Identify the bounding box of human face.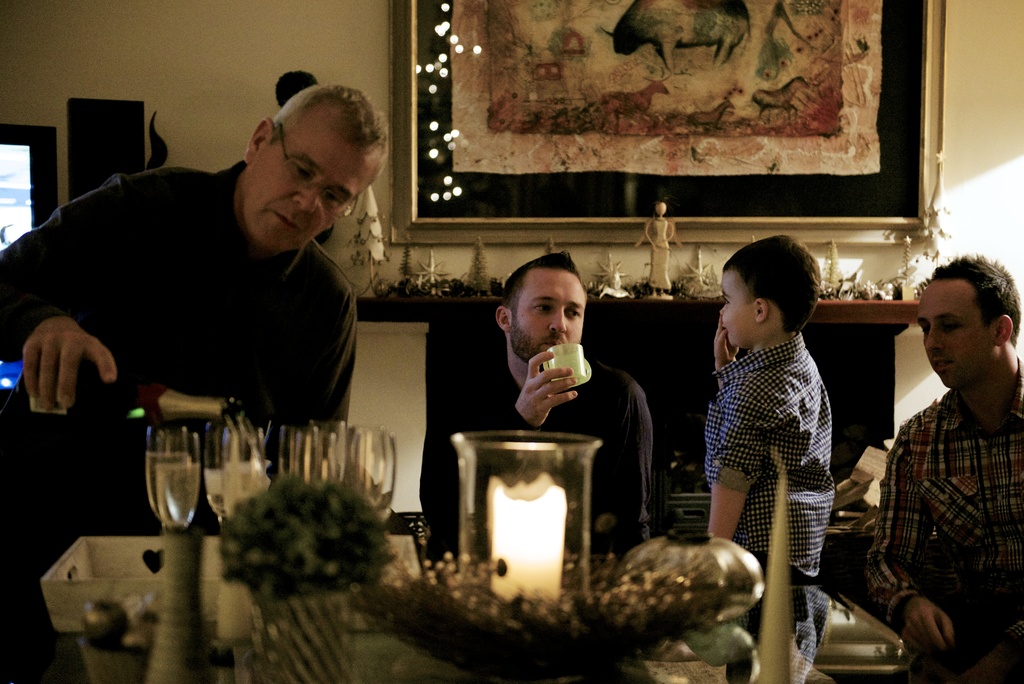
246/132/373/256.
